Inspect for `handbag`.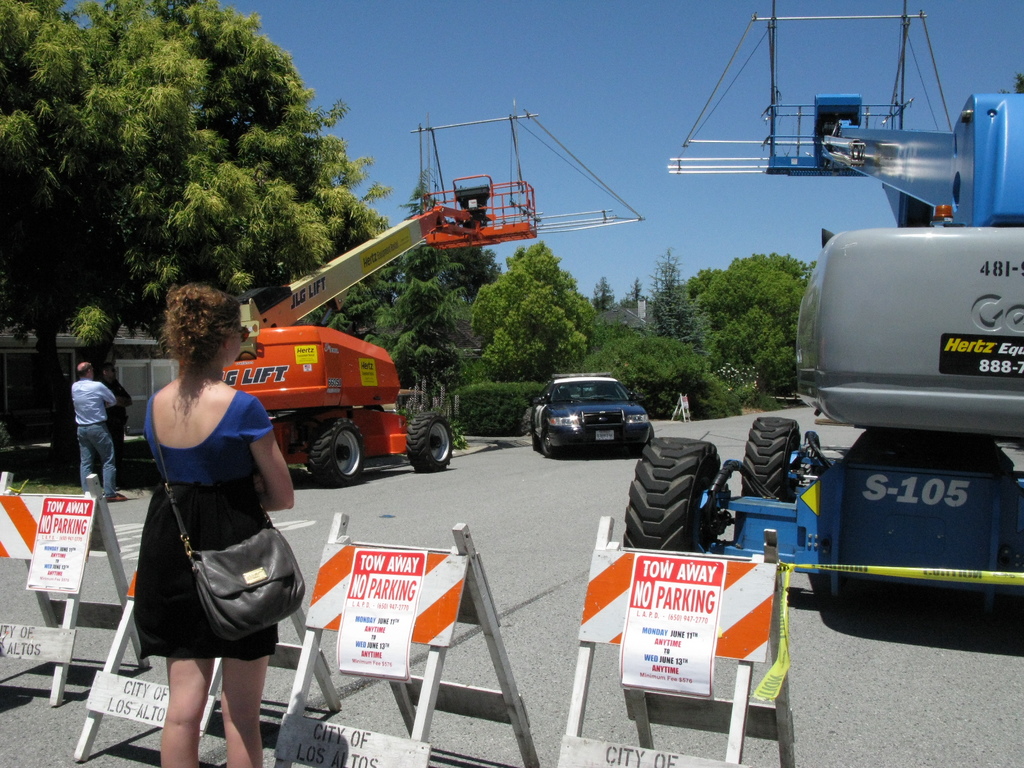
Inspection: l=158, t=446, r=303, b=637.
